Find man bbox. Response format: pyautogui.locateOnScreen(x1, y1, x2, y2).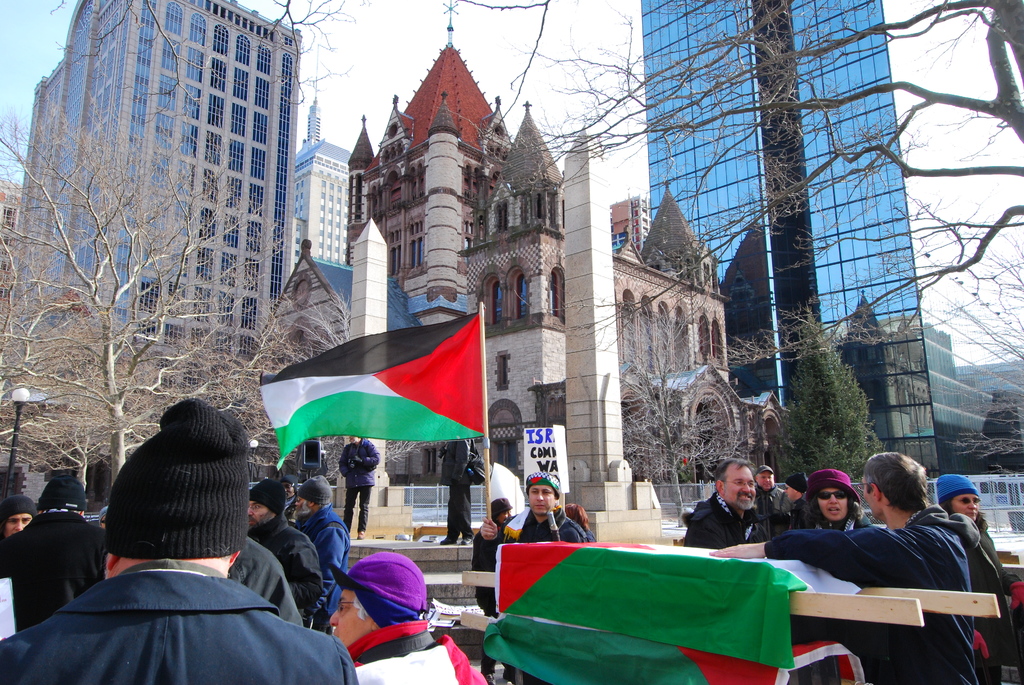
pyautogui.locateOnScreen(245, 478, 323, 622).
